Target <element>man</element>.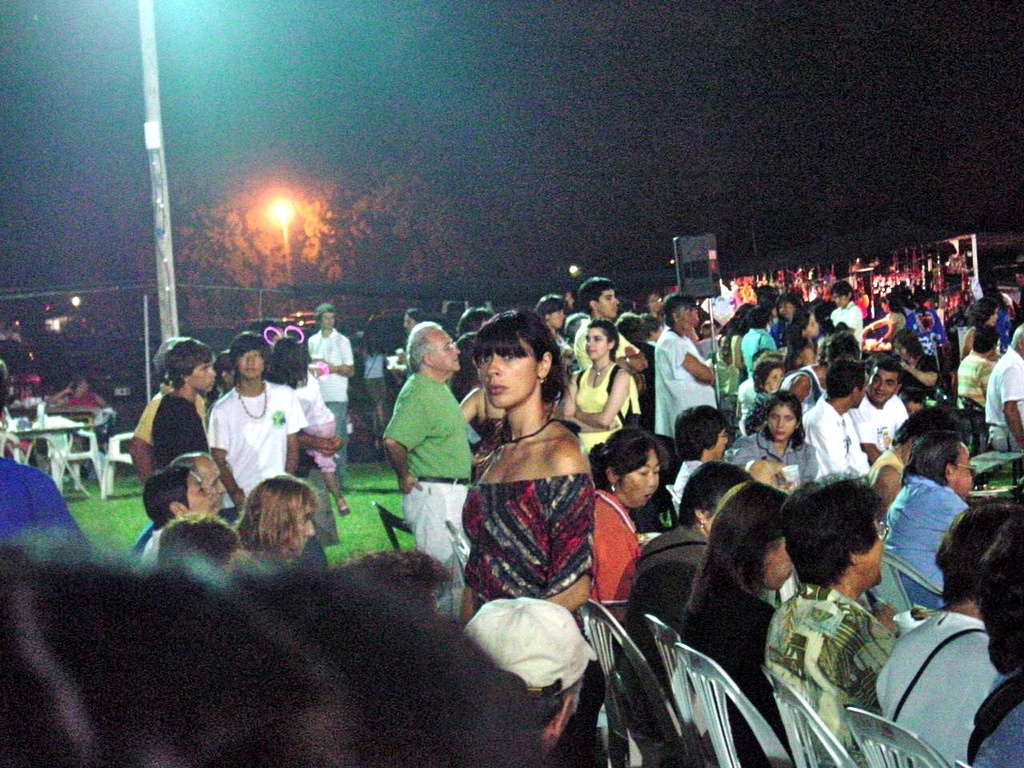
Target region: 661,290,721,438.
